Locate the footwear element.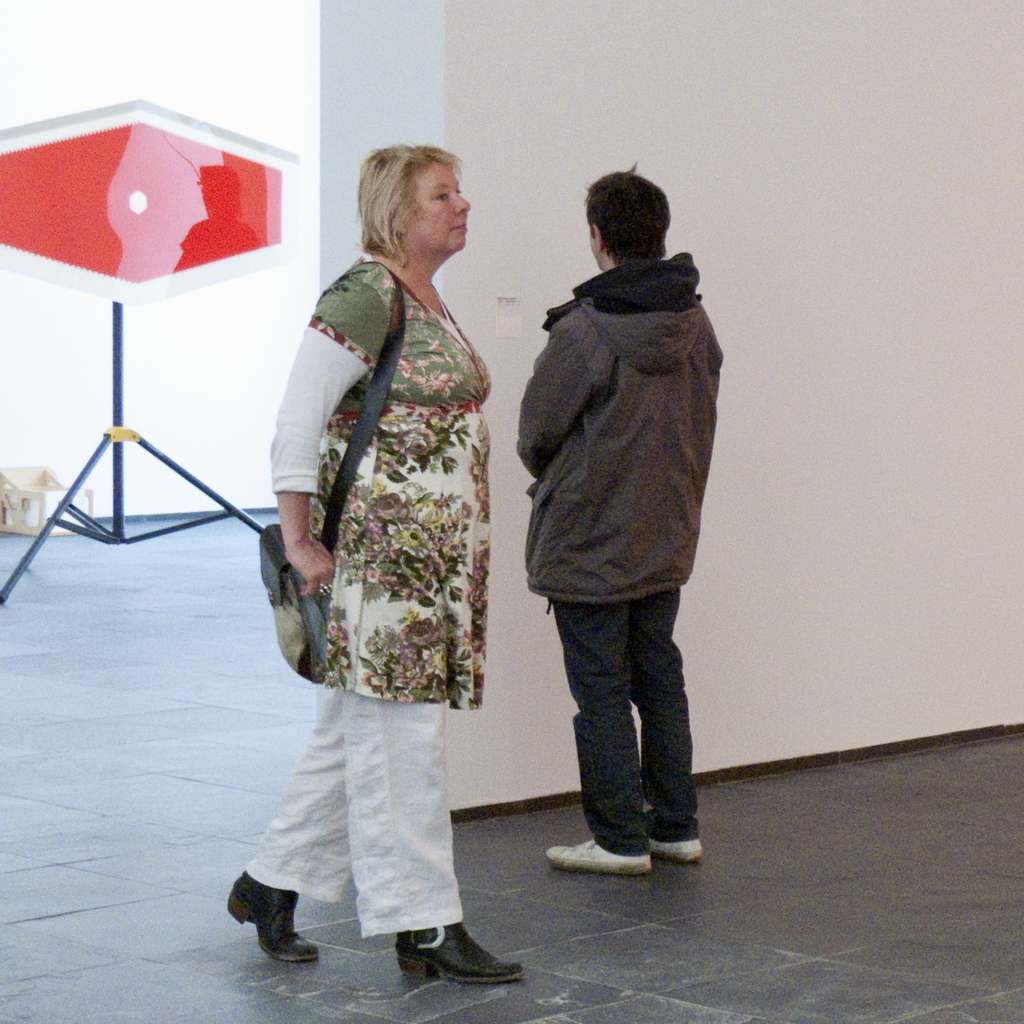
Element bbox: Rect(225, 870, 323, 966).
